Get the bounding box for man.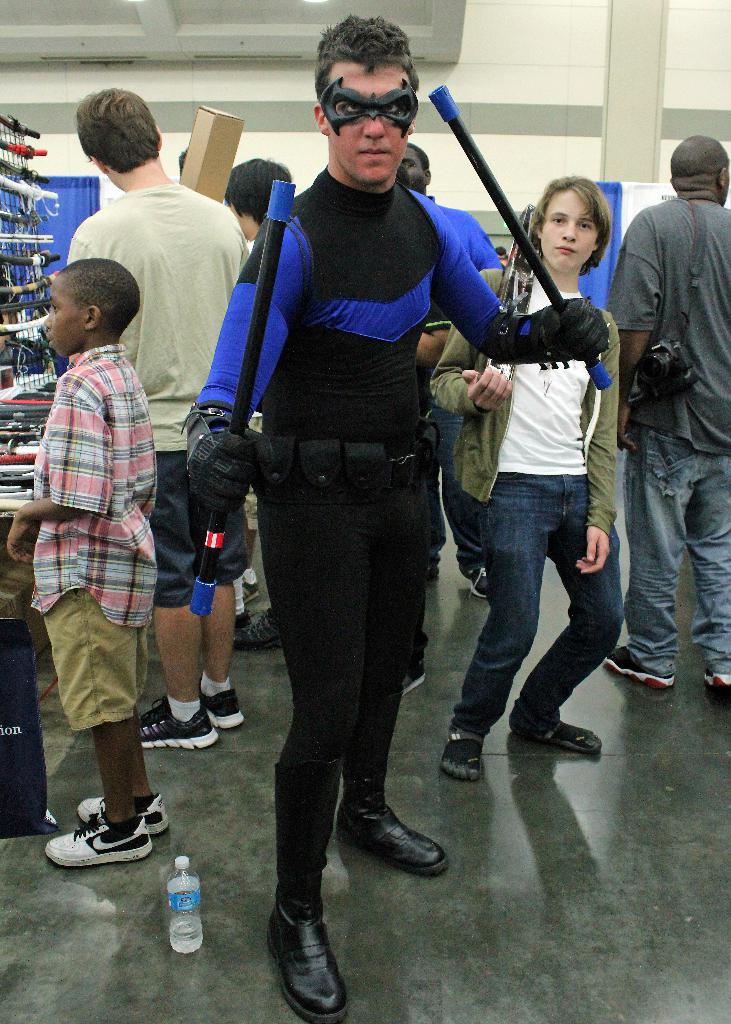
crop(617, 136, 730, 700).
